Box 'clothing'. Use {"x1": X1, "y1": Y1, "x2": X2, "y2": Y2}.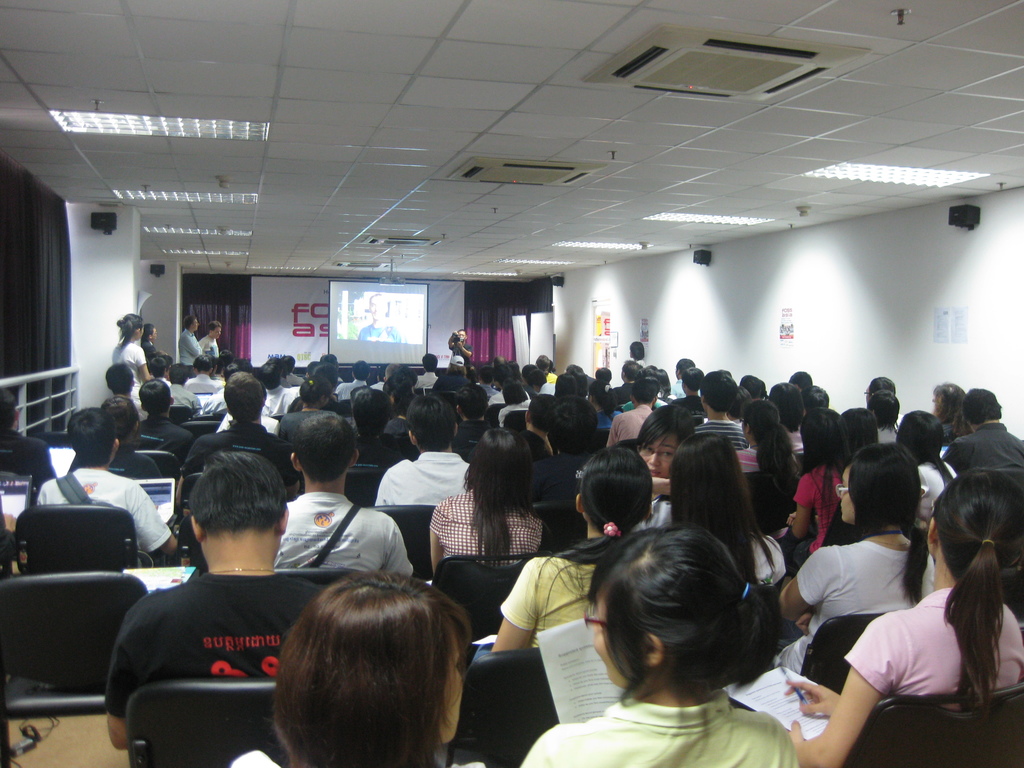
{"x1": 132, "y1": 431, "x2": 294, "y2": 477}.
